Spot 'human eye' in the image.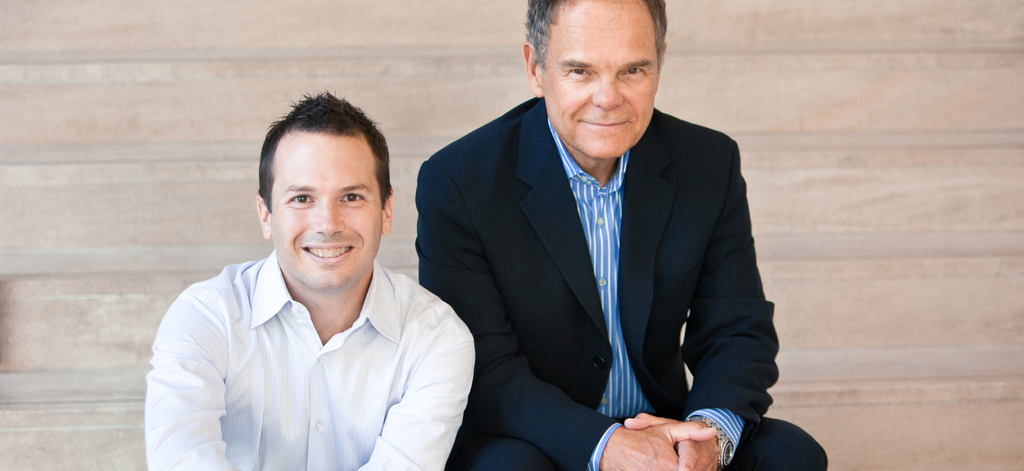
'human eye' found at [337, 188, 369, 209].
